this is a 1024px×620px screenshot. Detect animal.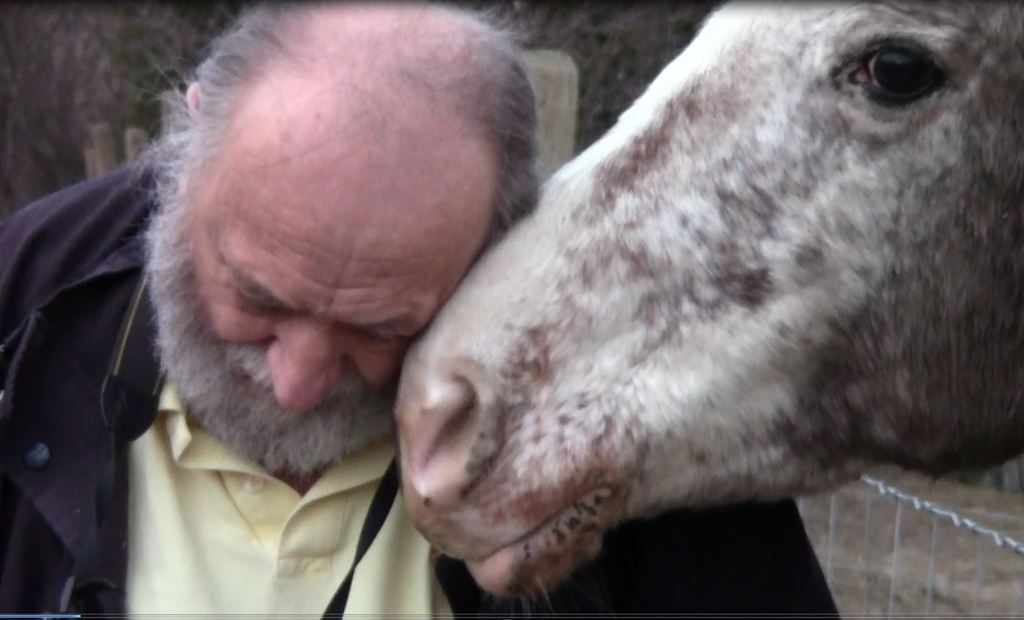
[x1=400, y1=0, x2=1023, y2=615].
